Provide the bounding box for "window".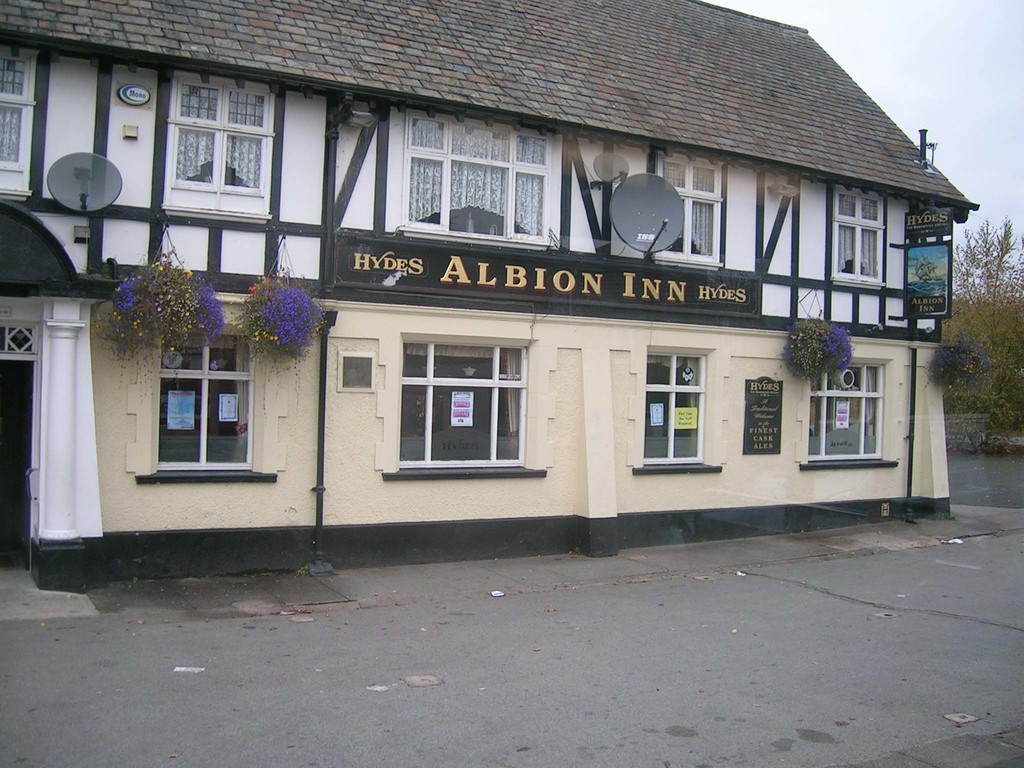
region(646, 353, 710, 468).
